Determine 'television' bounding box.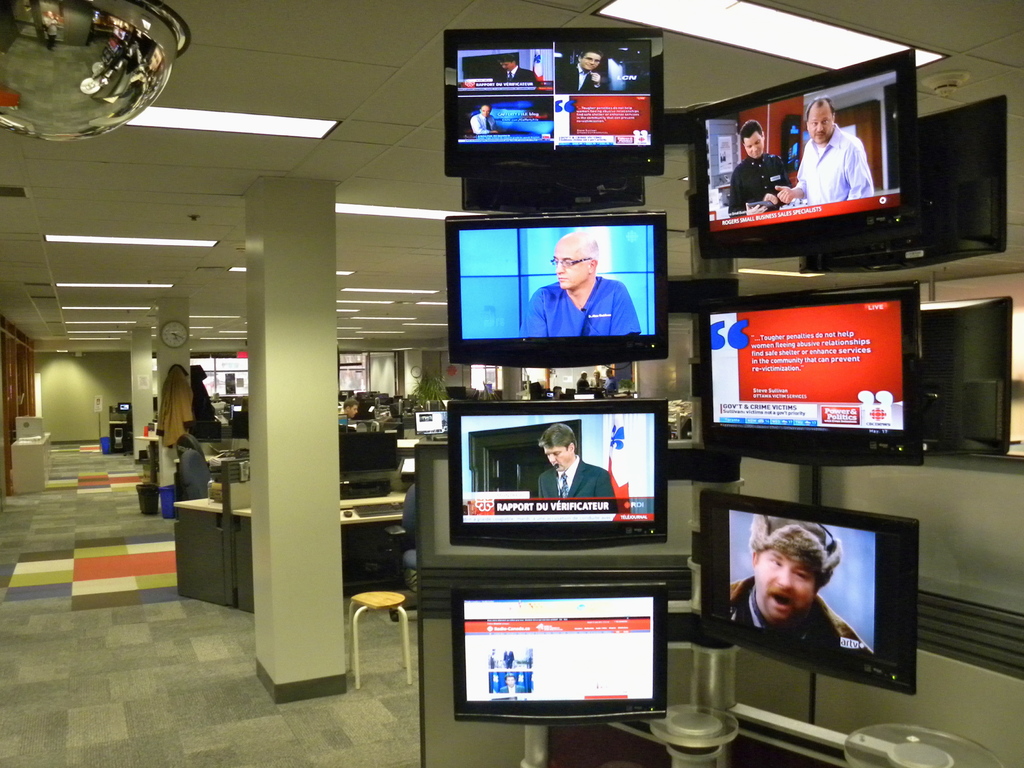
Determined: bbox=[921, 285, 1023, 467].
